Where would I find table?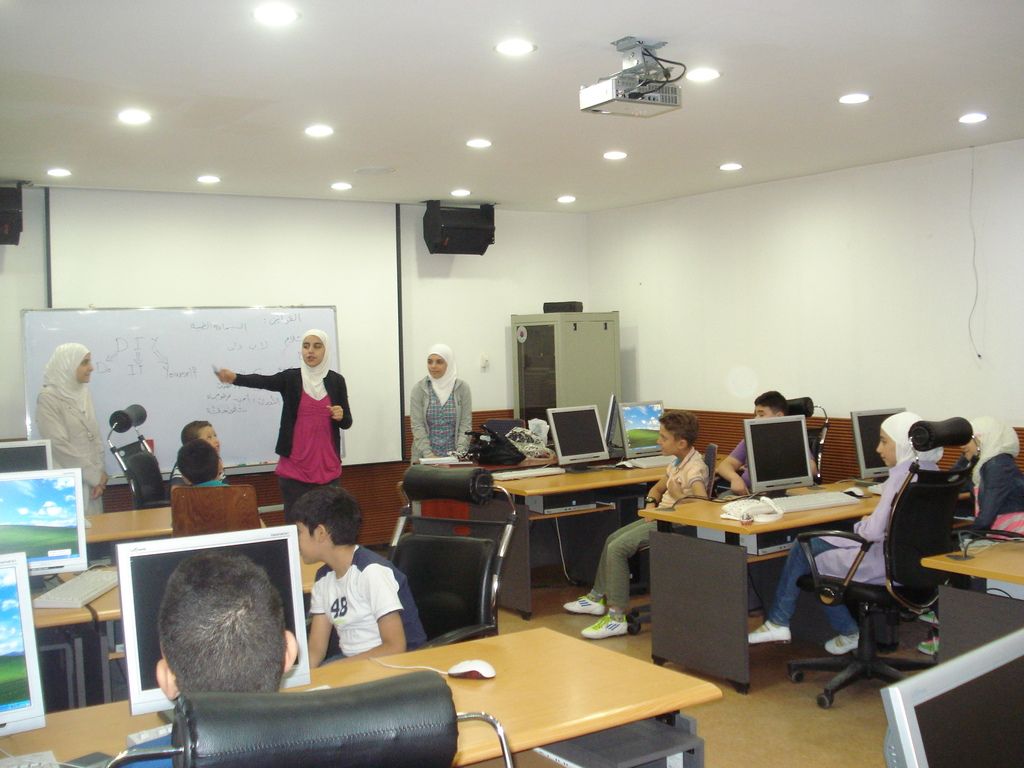
At x1=88, y1=506, x2=178, y2=547.
